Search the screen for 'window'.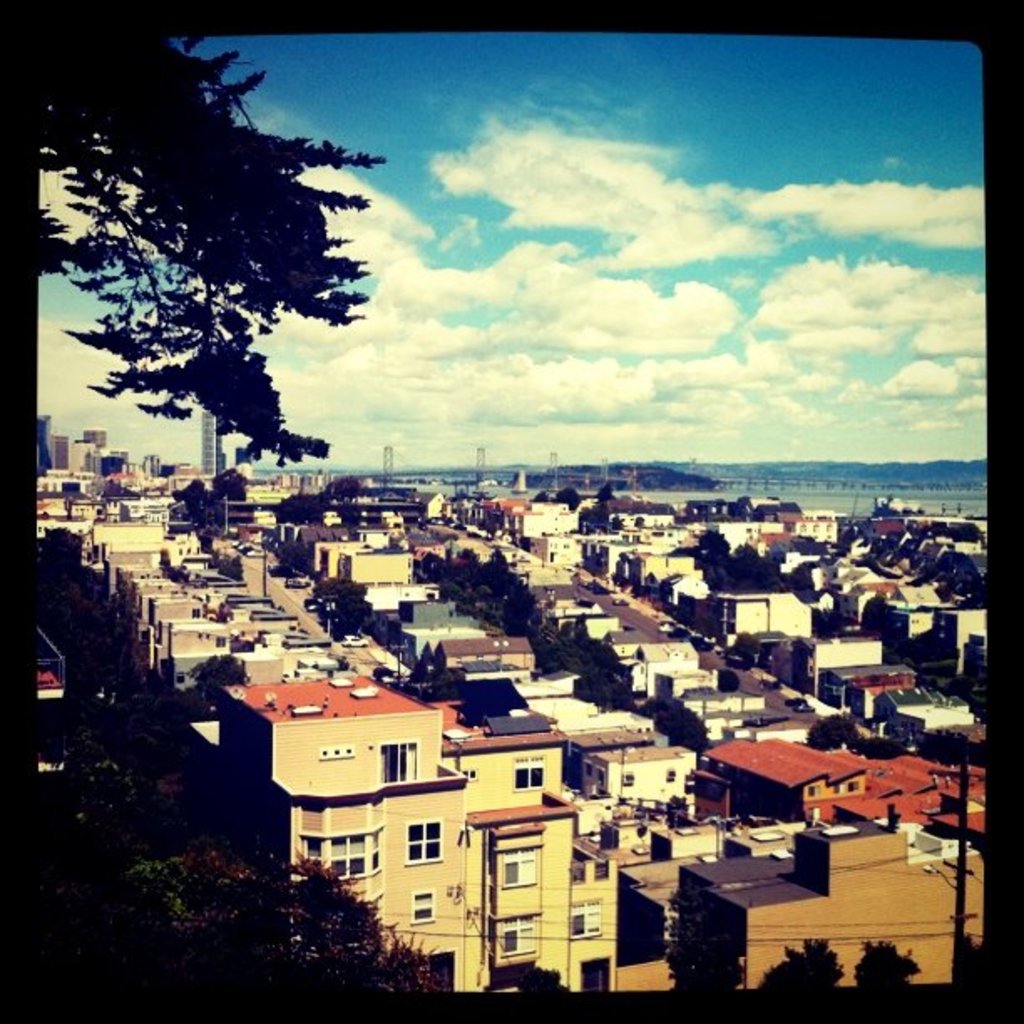
Found at pyautogui.locateOnScreen(418, 897, 438, 924).
